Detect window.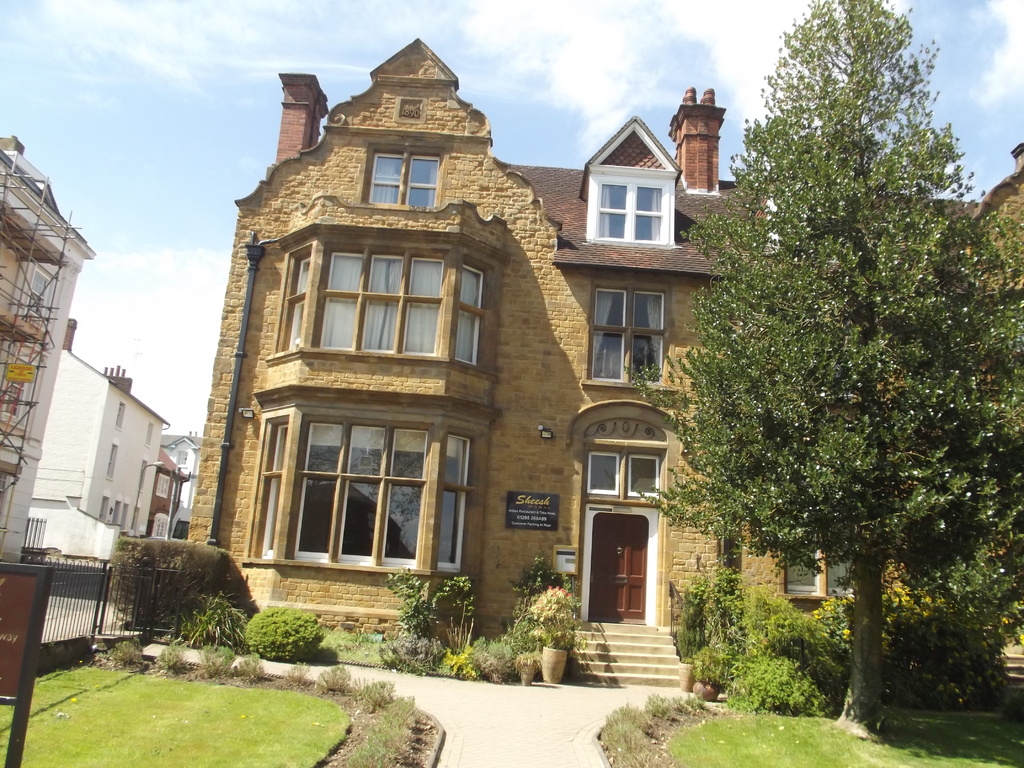
Detected at [784,545,857,595].
